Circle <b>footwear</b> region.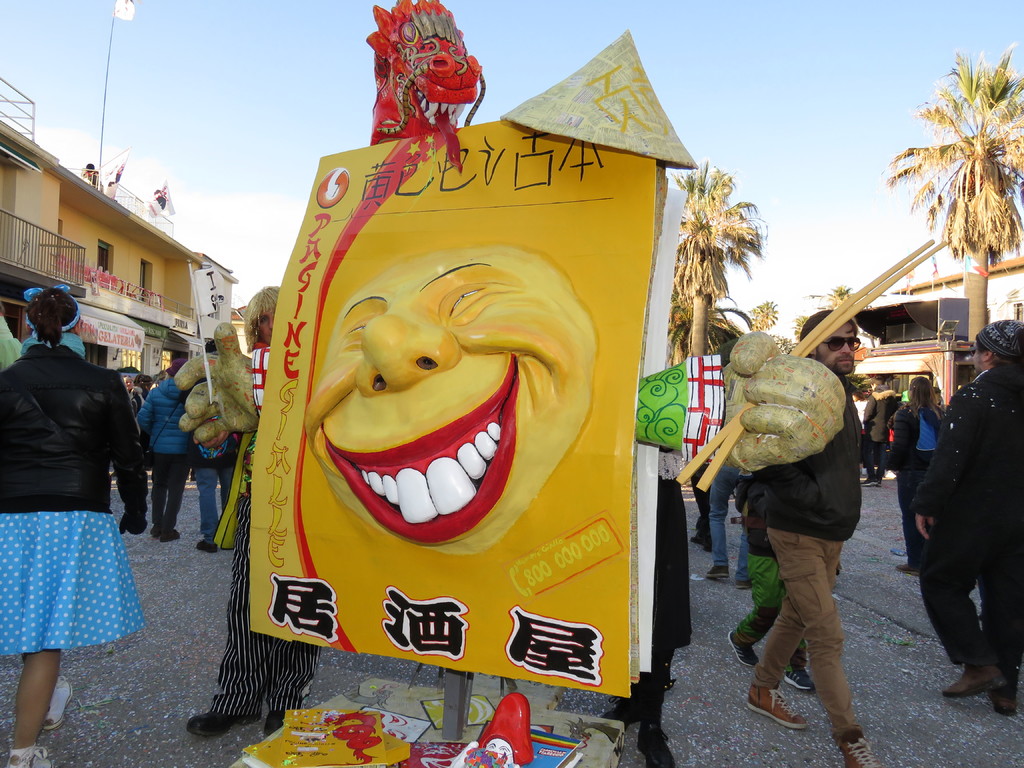
Region: [786,664,820,696].
